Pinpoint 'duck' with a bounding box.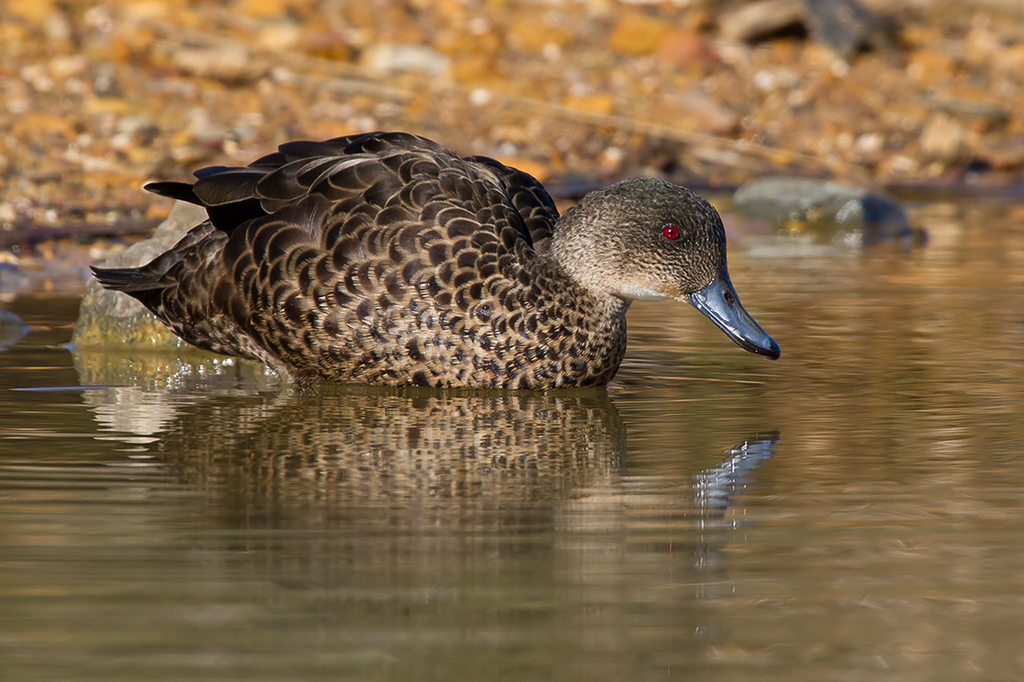
[left=63, top=133, right=771, bottom=395].
